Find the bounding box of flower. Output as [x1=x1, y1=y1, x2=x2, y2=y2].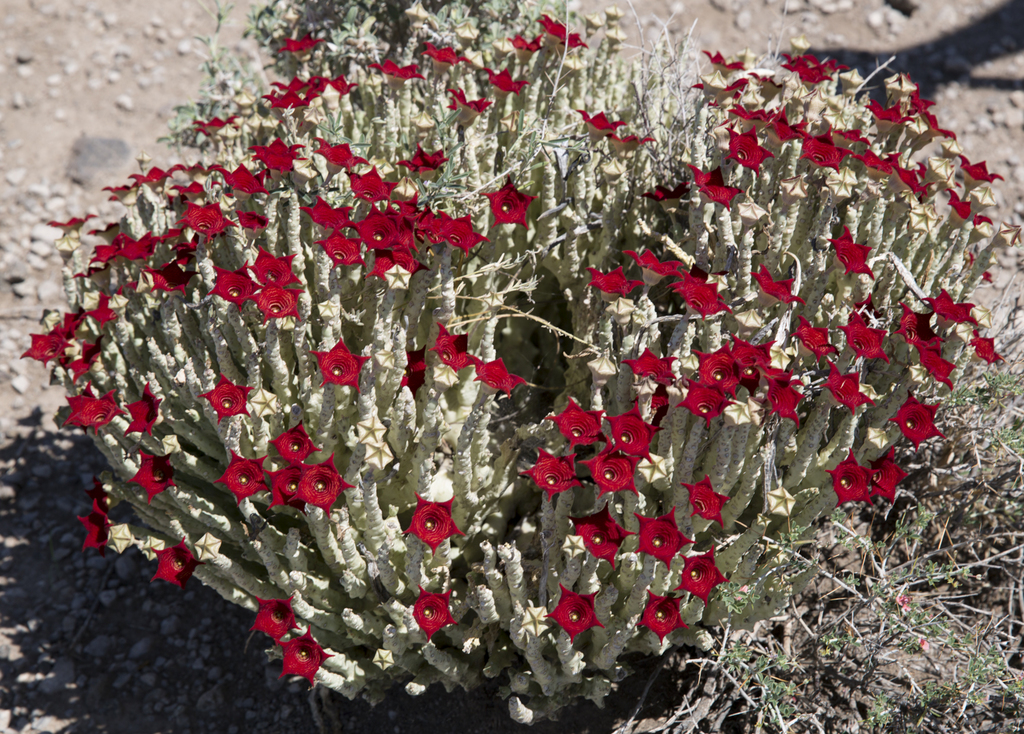
[x1=251, y1=243, x2=304, y2=288].
